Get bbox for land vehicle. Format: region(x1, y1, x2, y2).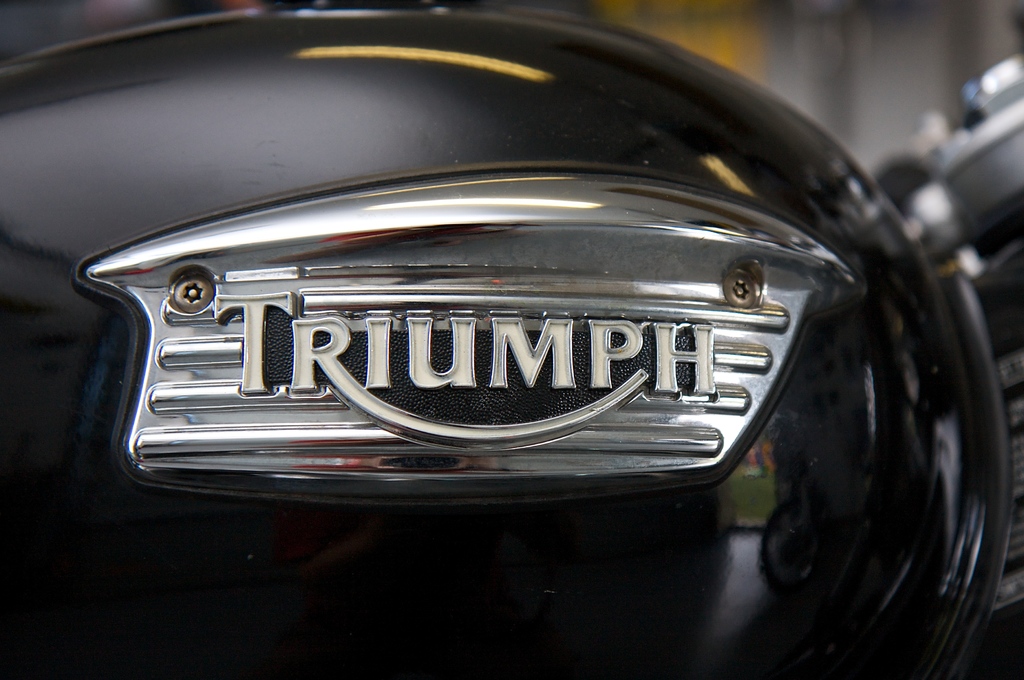
region(0, 0, 1023, 679).
